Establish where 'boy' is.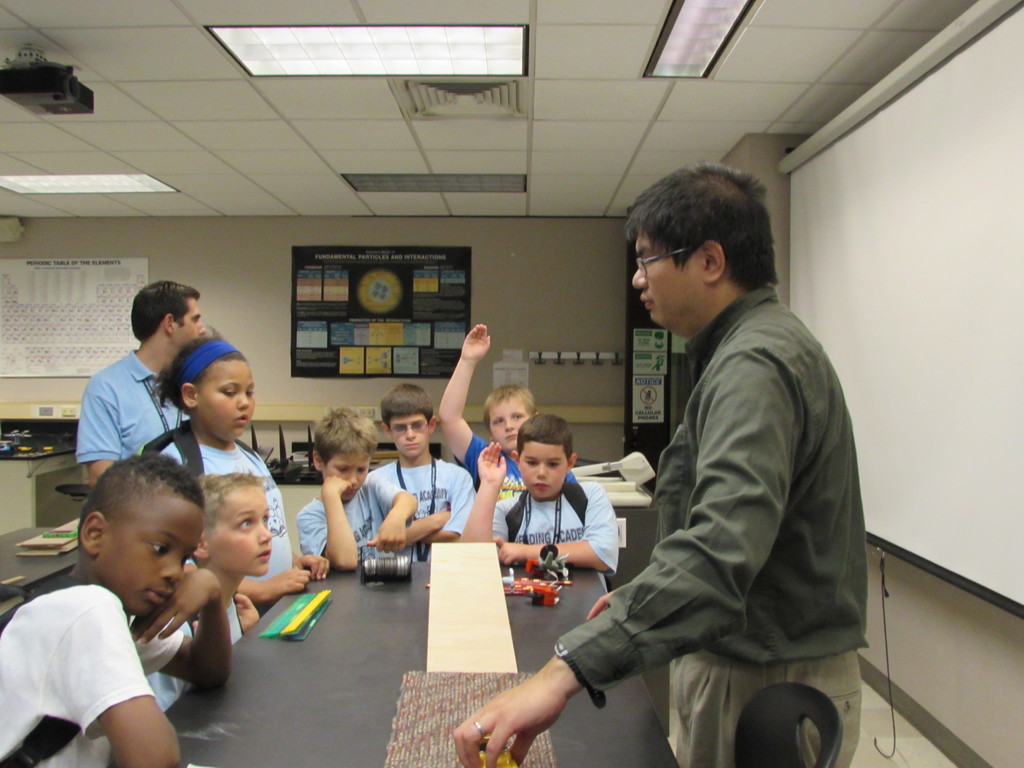
Established at (440,323,579,502).
